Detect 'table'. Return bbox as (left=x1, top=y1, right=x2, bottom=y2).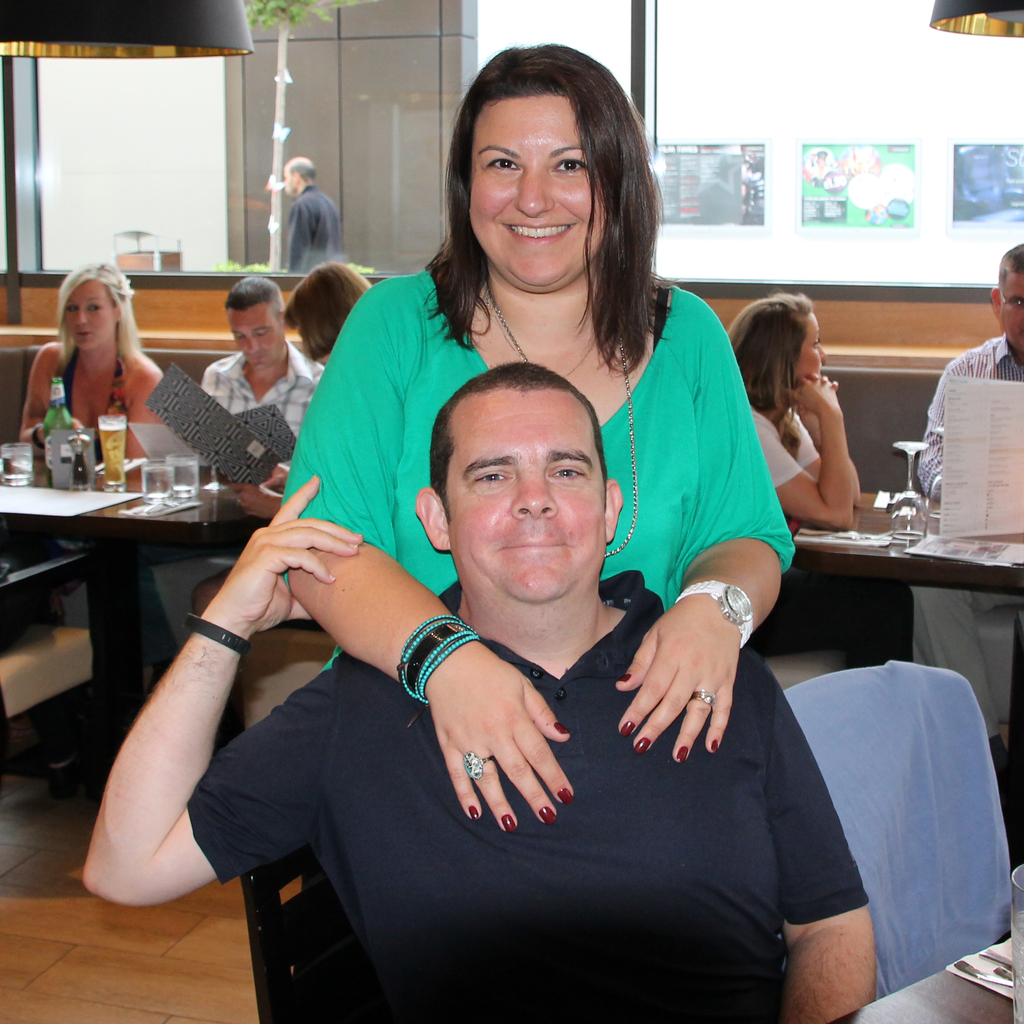
(left=772, top=481, right=1023, bottom=788).
